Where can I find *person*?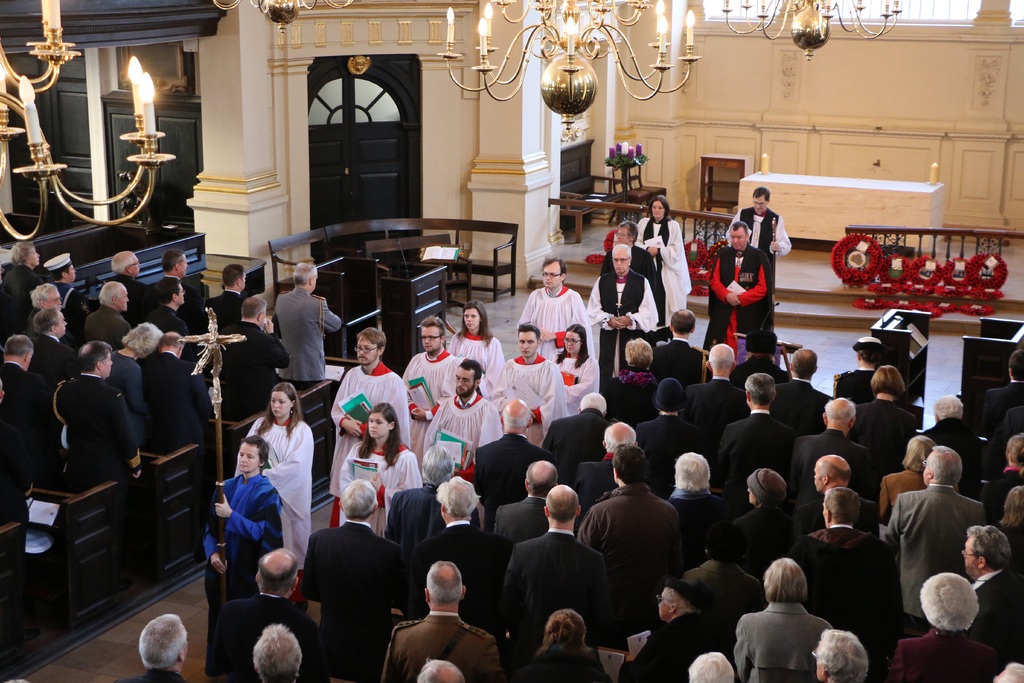
You can find it at [383, 439, 491, 548].
